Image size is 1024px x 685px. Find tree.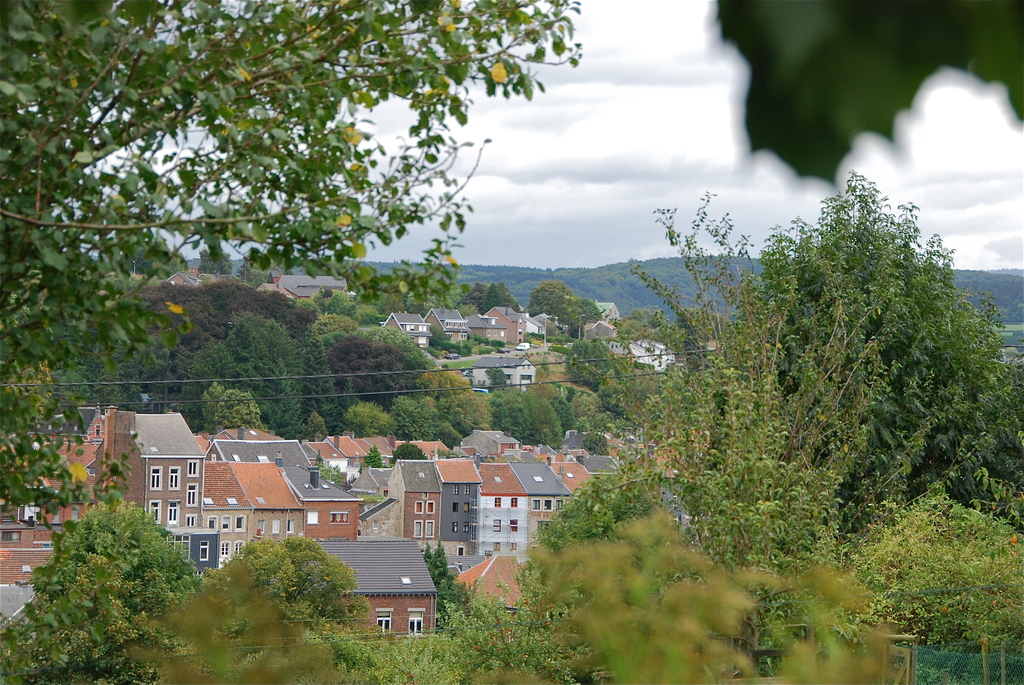
bbox=(467, 281, 485, 313).
